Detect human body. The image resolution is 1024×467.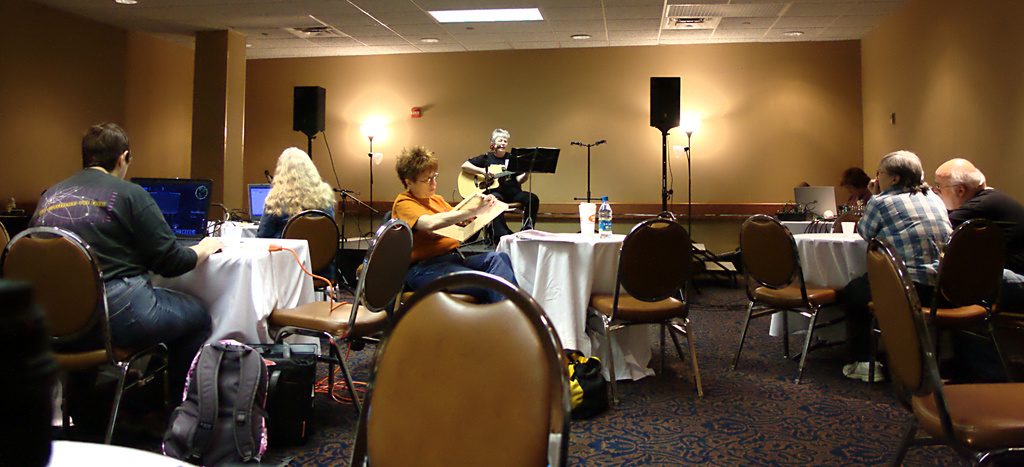
{"left": 389, "top": 152, "right": 515, "bottom": 285}.
